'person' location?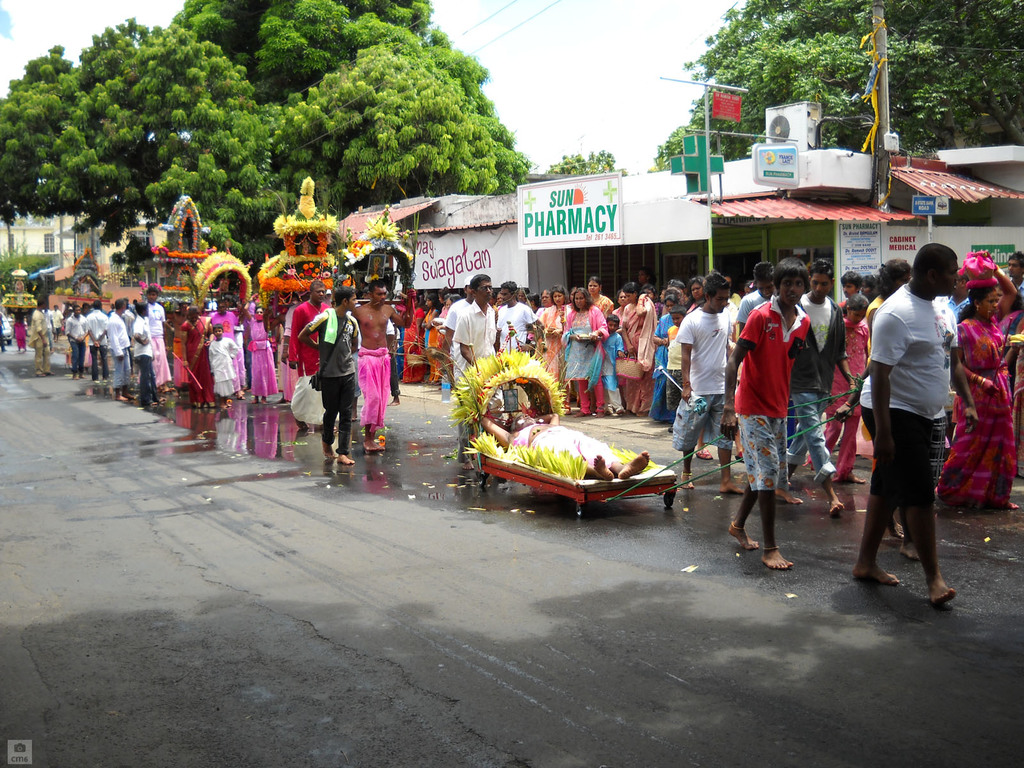
x1=538, y1=290, x2=567, y2=378
